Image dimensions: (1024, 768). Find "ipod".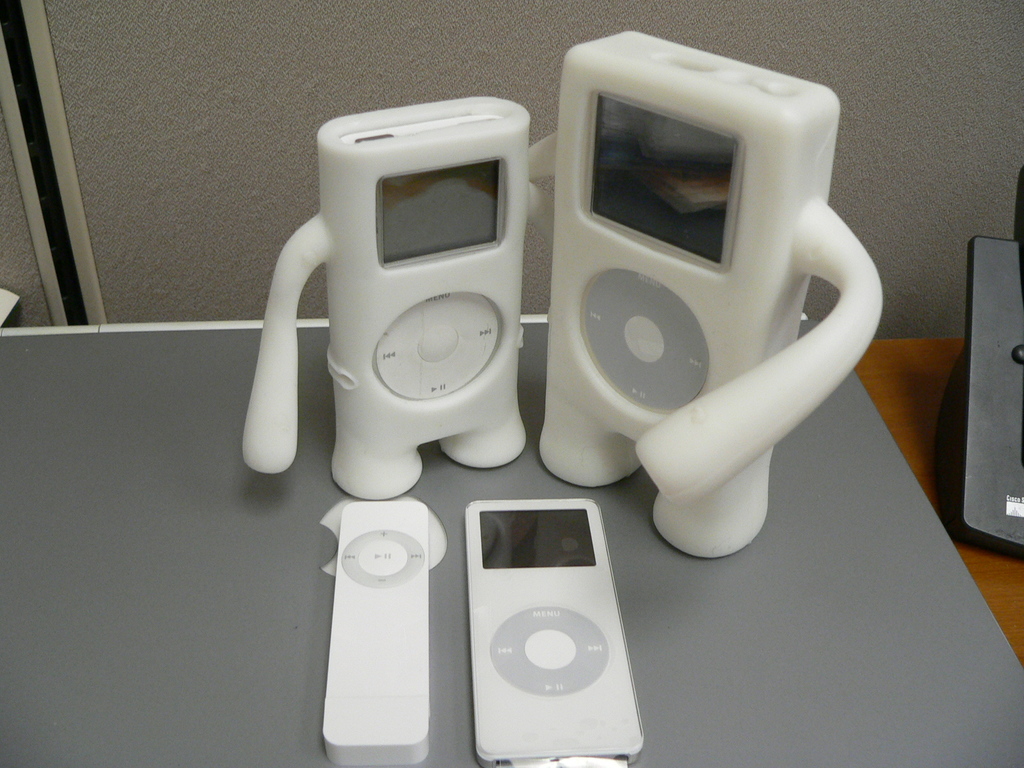
locate(325, 500, 428, 760).
